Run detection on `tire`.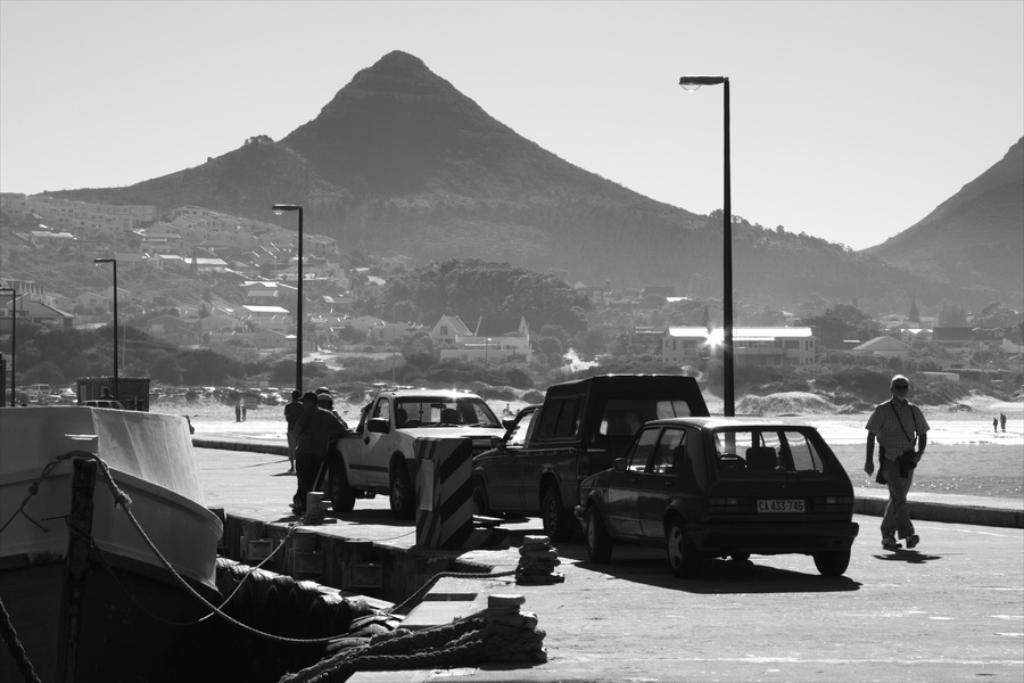
Result: 812:545:849:577.
